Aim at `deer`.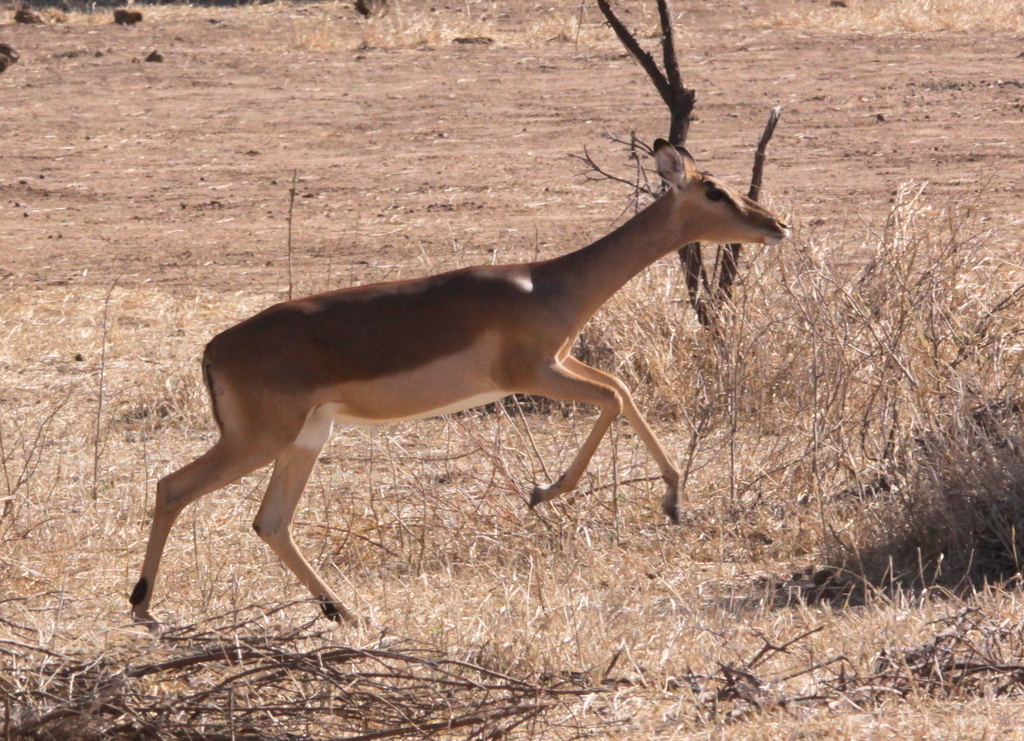
Aimed at bbox=[128, 136, 786, 633].
